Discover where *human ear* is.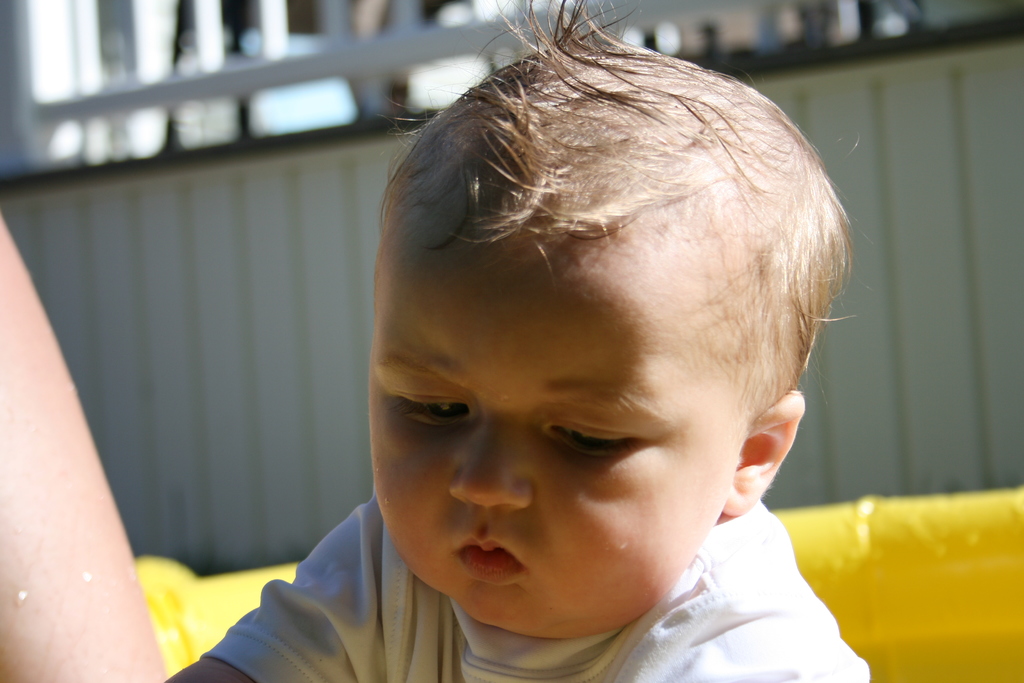
Discovered at (720, 390, 808, 513).
